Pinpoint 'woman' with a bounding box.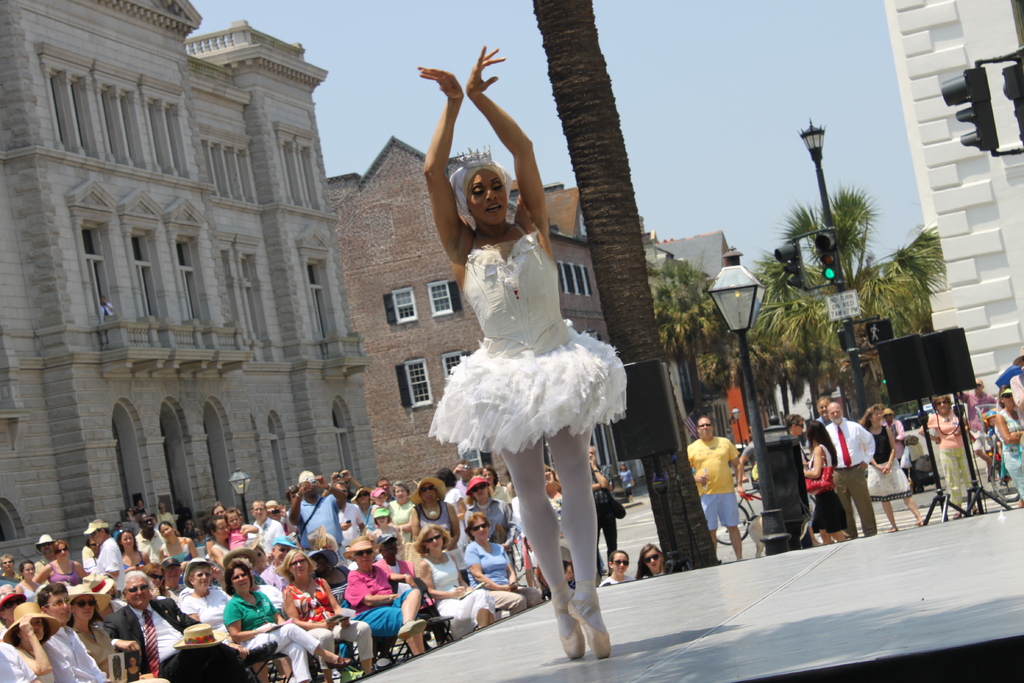
587,448,621,548.
